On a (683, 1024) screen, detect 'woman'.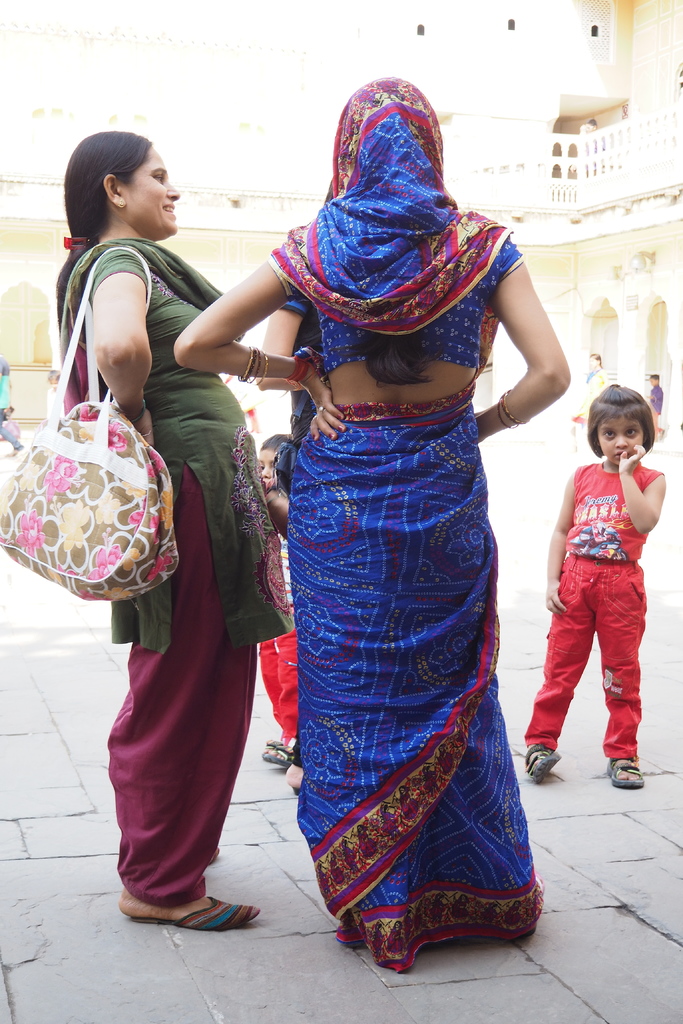
pyautogui.locateOnScreen(211, 77, 575, 964).
